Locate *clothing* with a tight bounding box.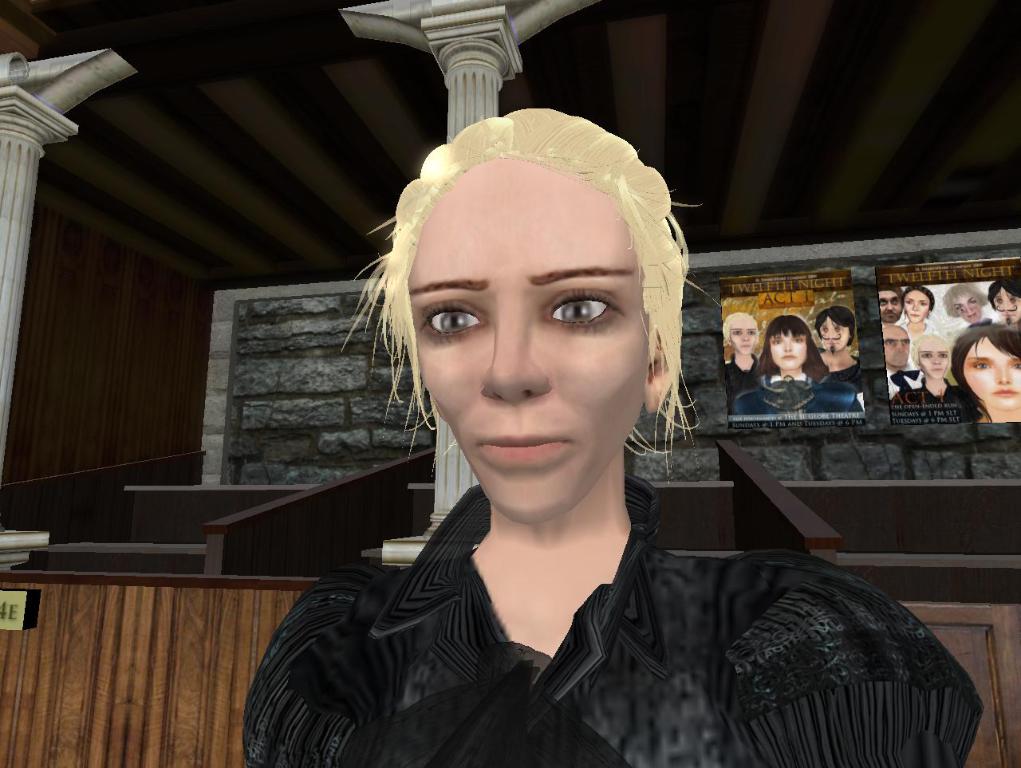
box=[881, 360, 927, 403].
